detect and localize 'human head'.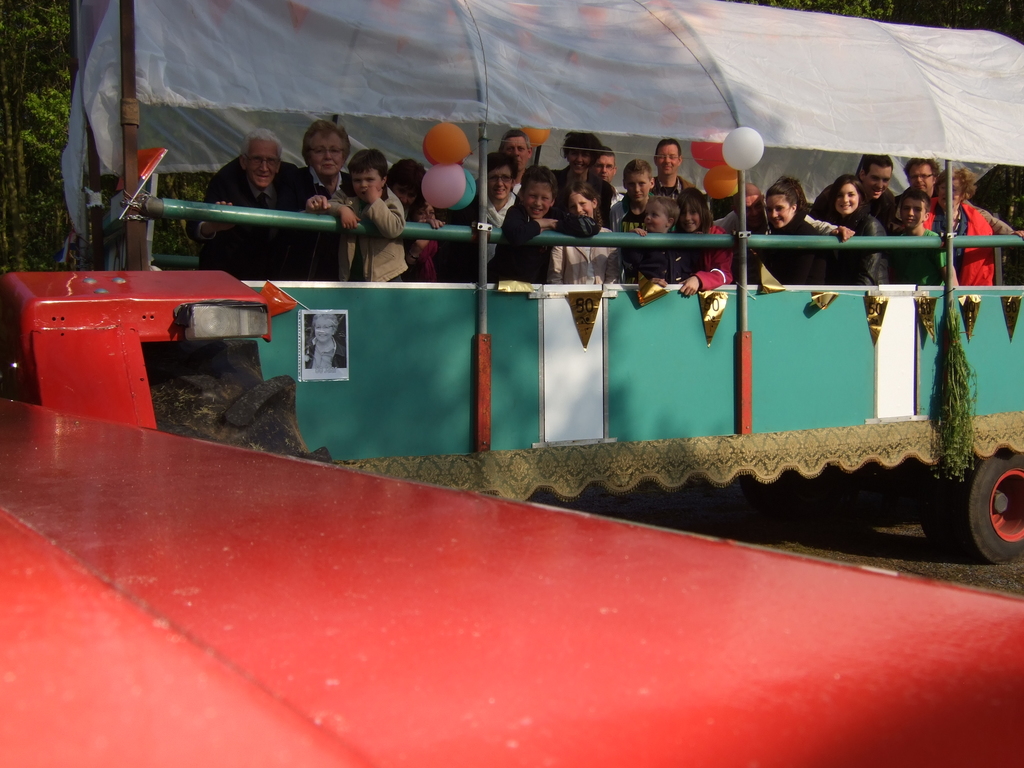
Localized at bbox(735, 182, 764, 227).
